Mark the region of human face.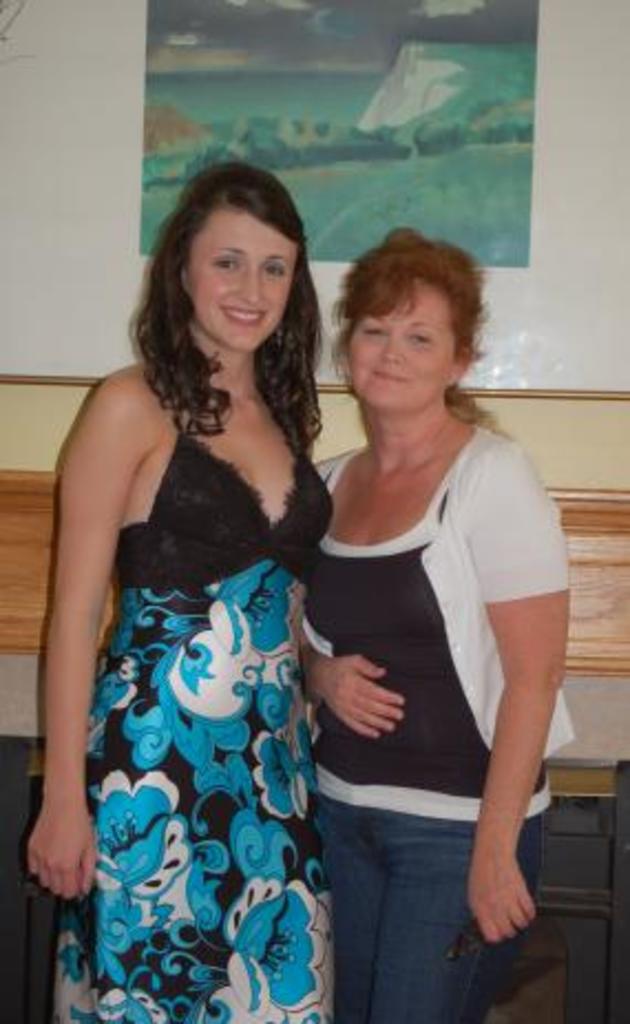
Region: (347,272,462,411).
